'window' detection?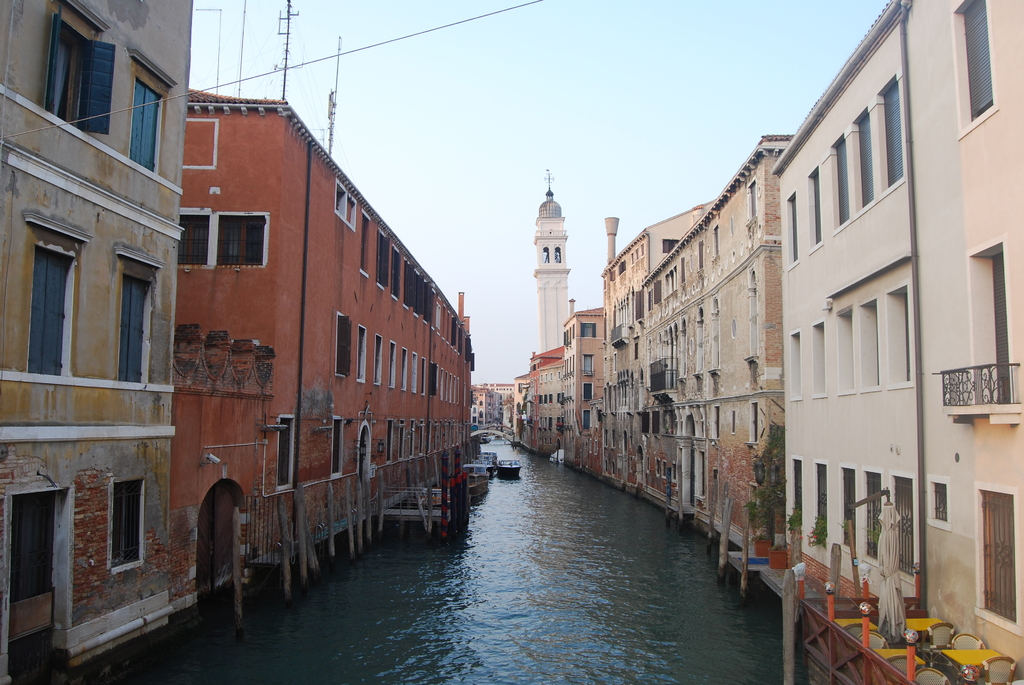
BBox(104, 246, 165, 386)
